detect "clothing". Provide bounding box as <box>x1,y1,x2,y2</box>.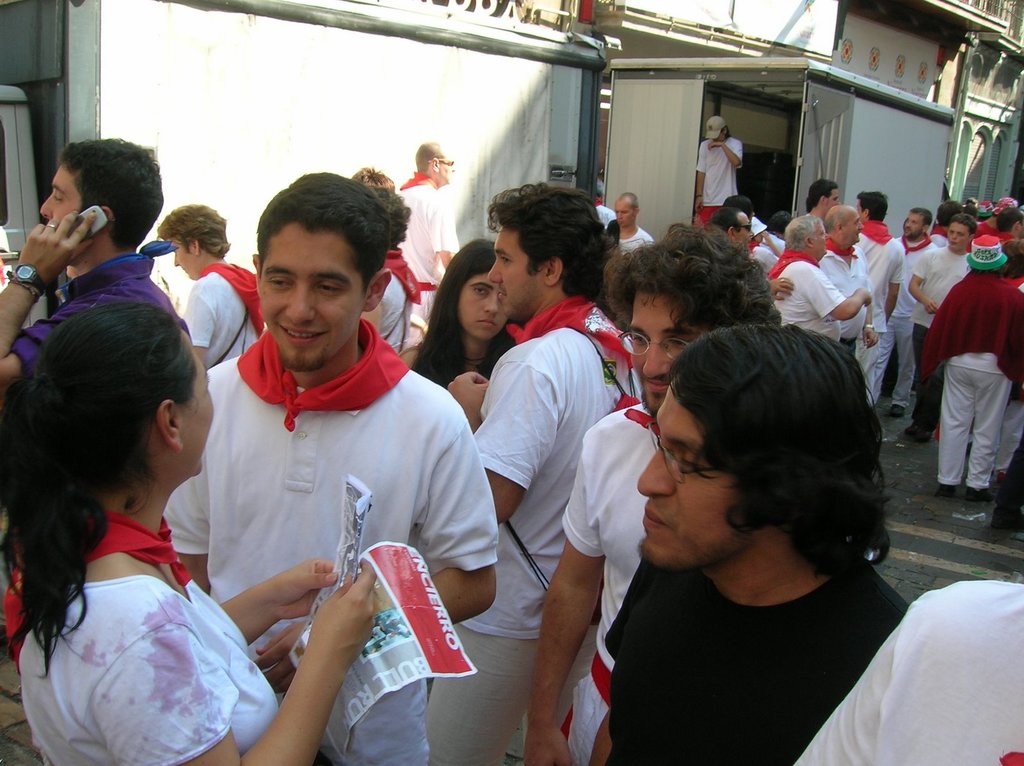
<box>171,288,489,685</box>.
